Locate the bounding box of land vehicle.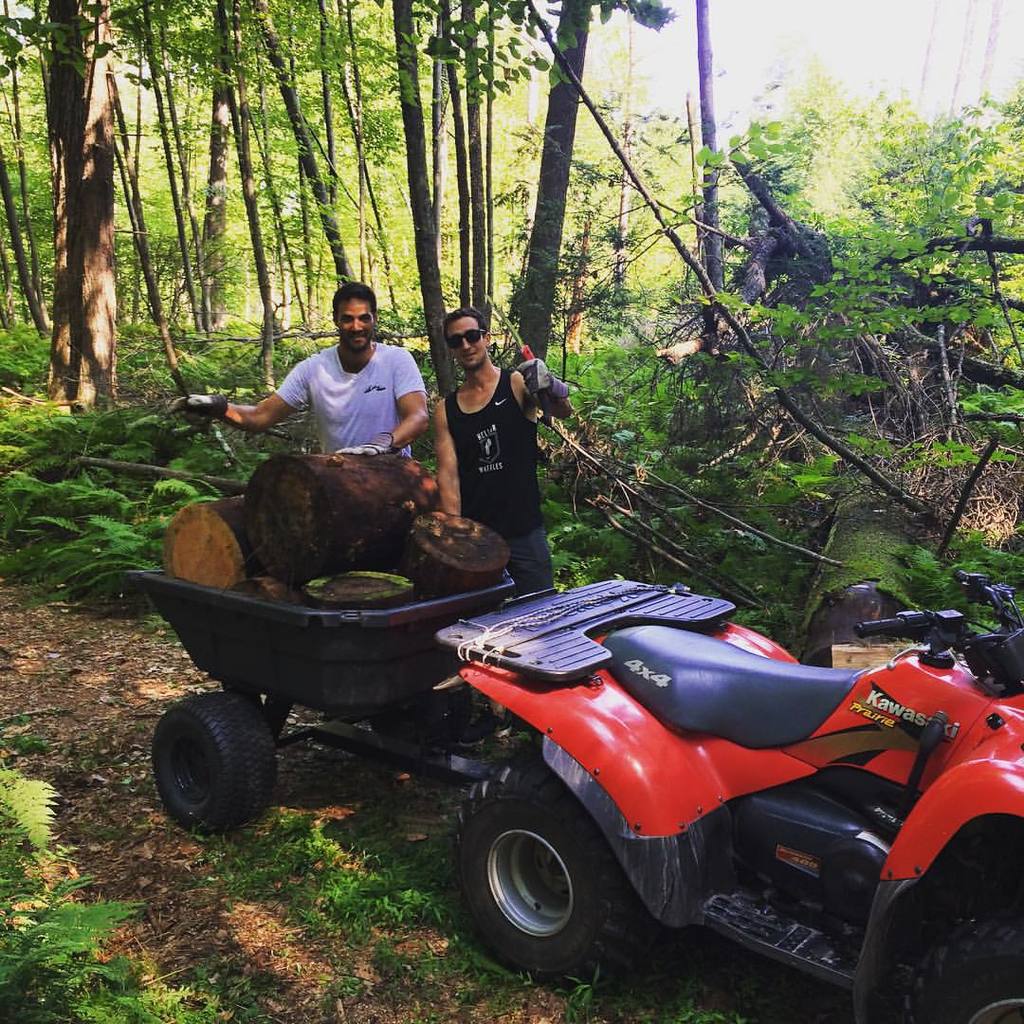
Bounding box: 299/547/1023/1023.
